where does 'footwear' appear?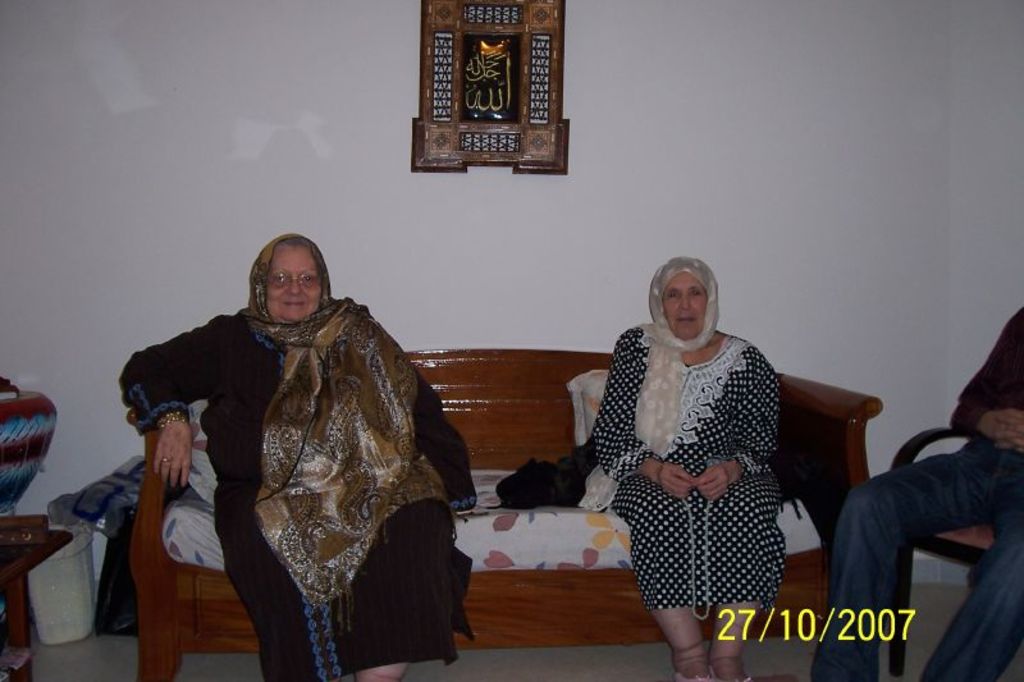
Appears at [x1=668, y1=653, x2=716, y2=681].
